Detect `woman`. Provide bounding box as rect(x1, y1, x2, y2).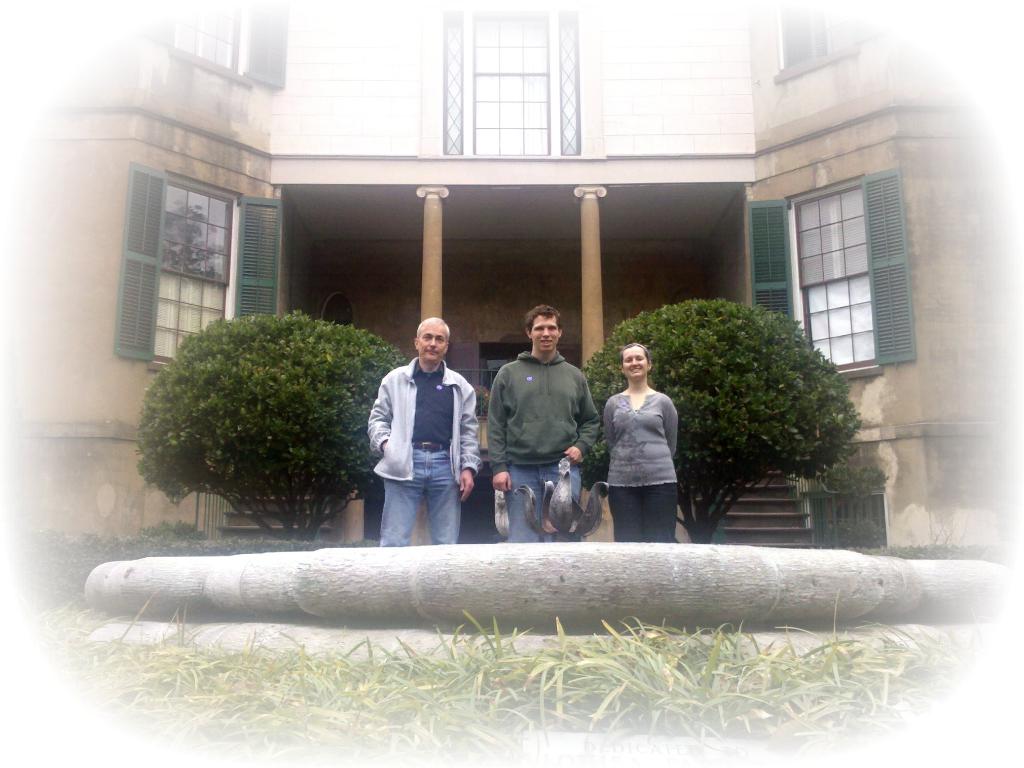
rect(591, 343, 695, 549).
